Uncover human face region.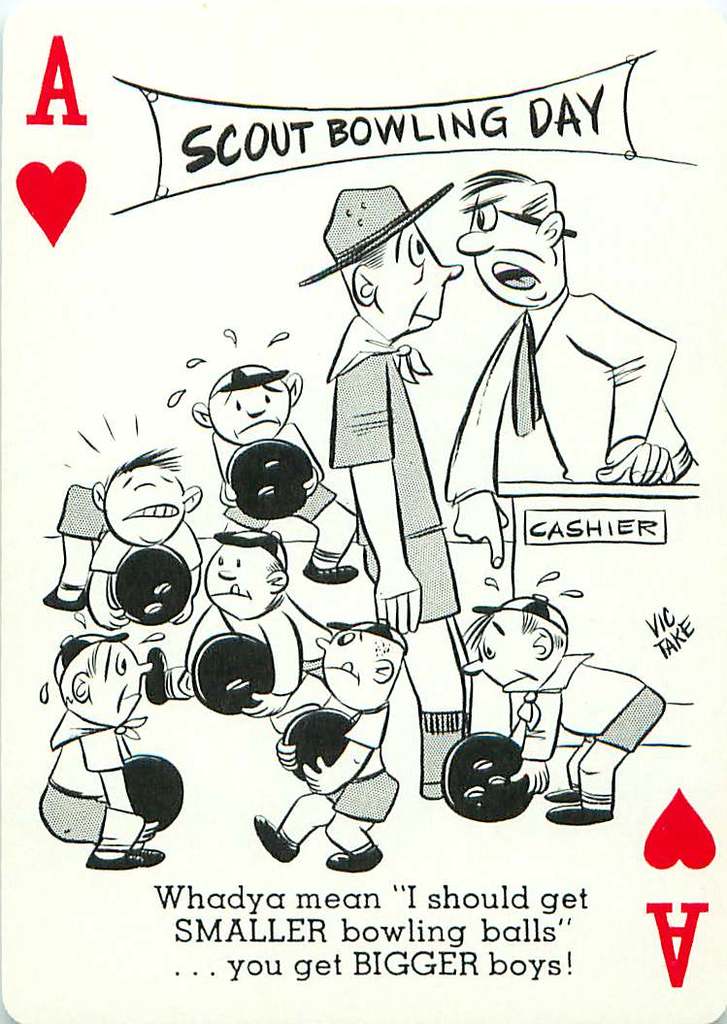
Uncovered: Rect(98, 644, 151, 715).
